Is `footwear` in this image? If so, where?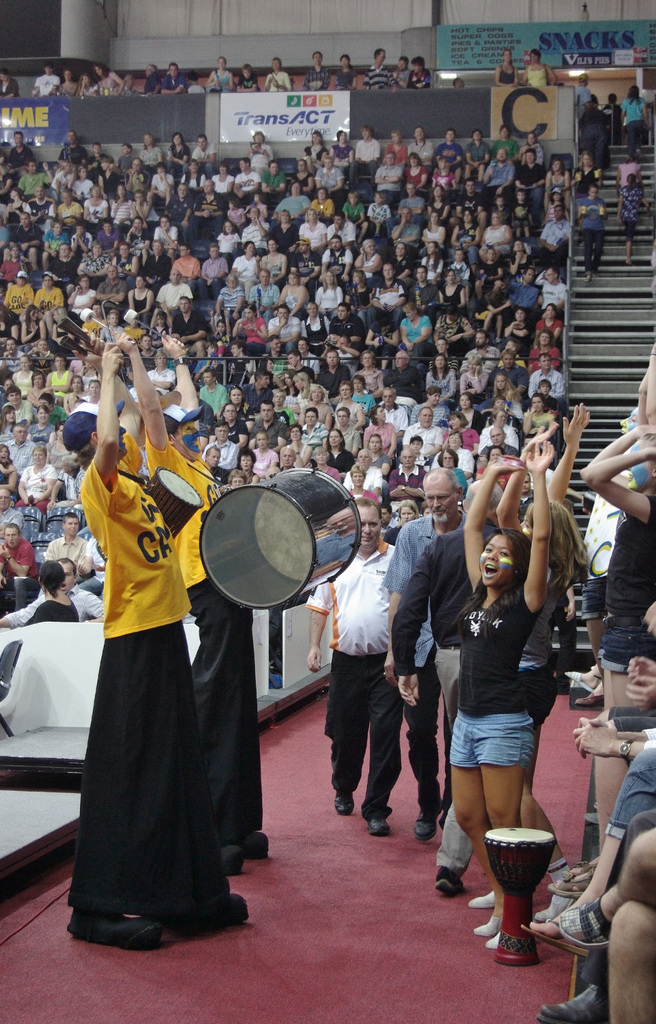
Yes, at pyautogui.locateOnScreen(529, 987, 618, 1023).
